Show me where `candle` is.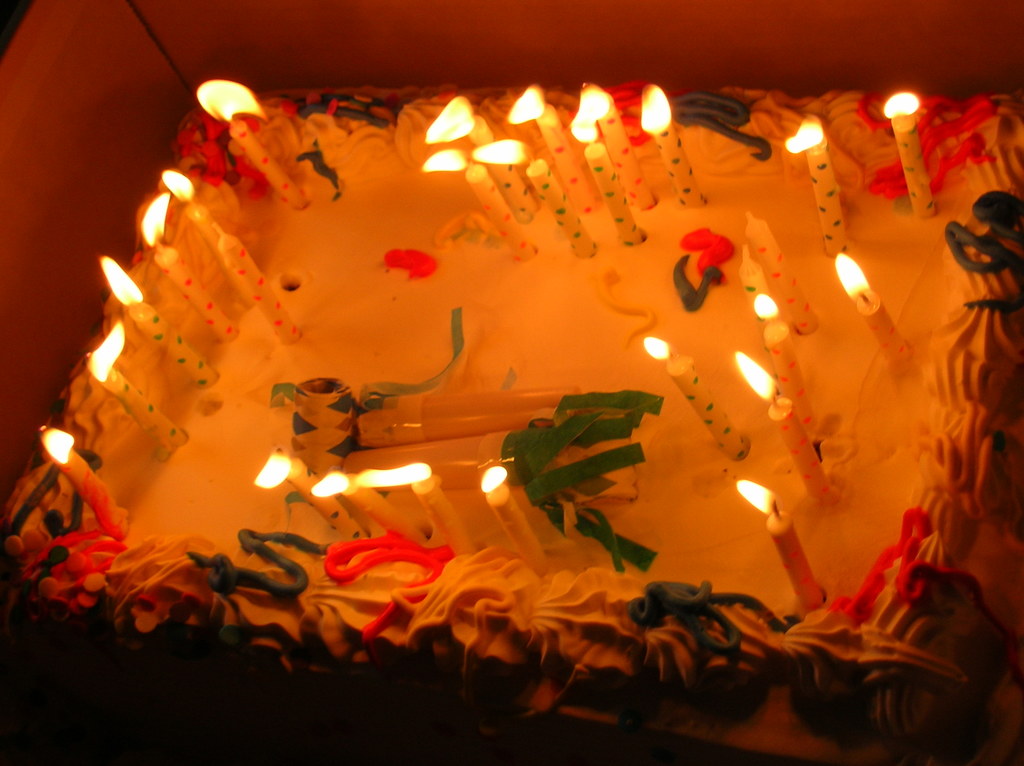
`candle` is at locate(139, 192, 234, 342).
